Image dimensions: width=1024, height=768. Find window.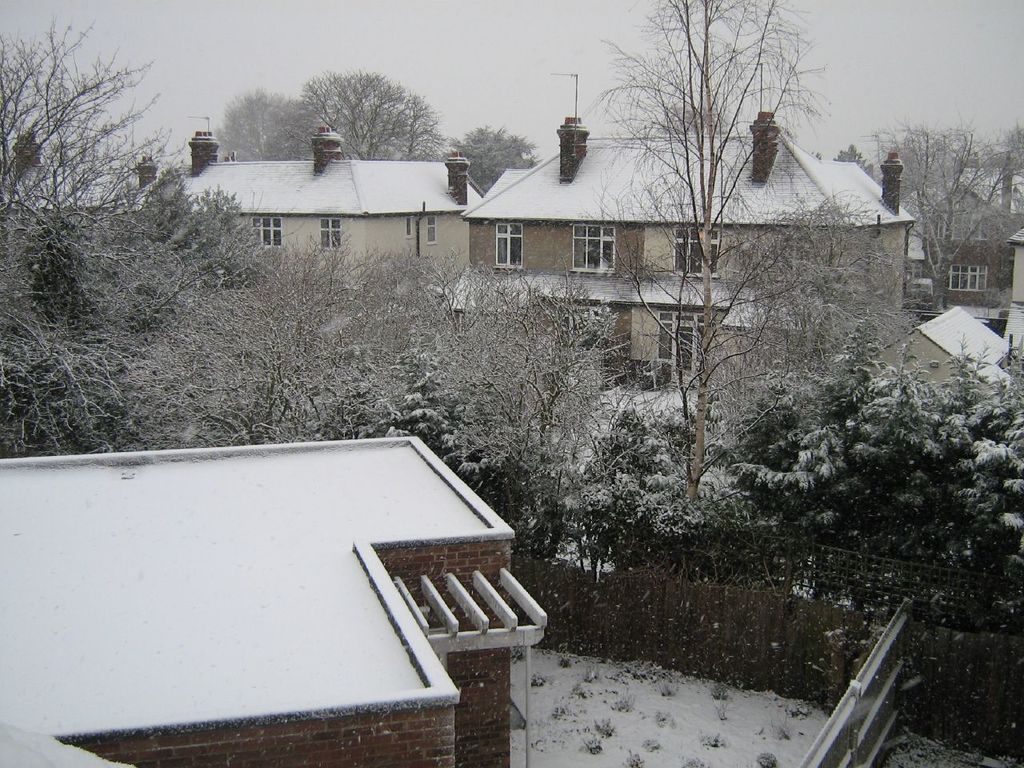
left=493, top=222, right=525, bottom=270.
